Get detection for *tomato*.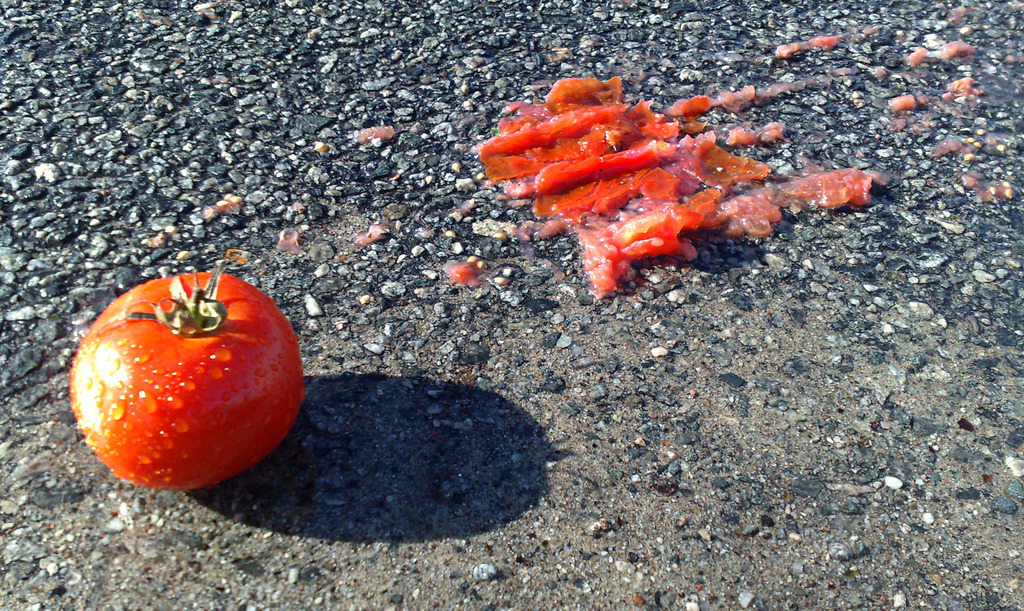
Detection: {"x1": 54, "y1": 264, "x2": 289, "y2": 498}.
